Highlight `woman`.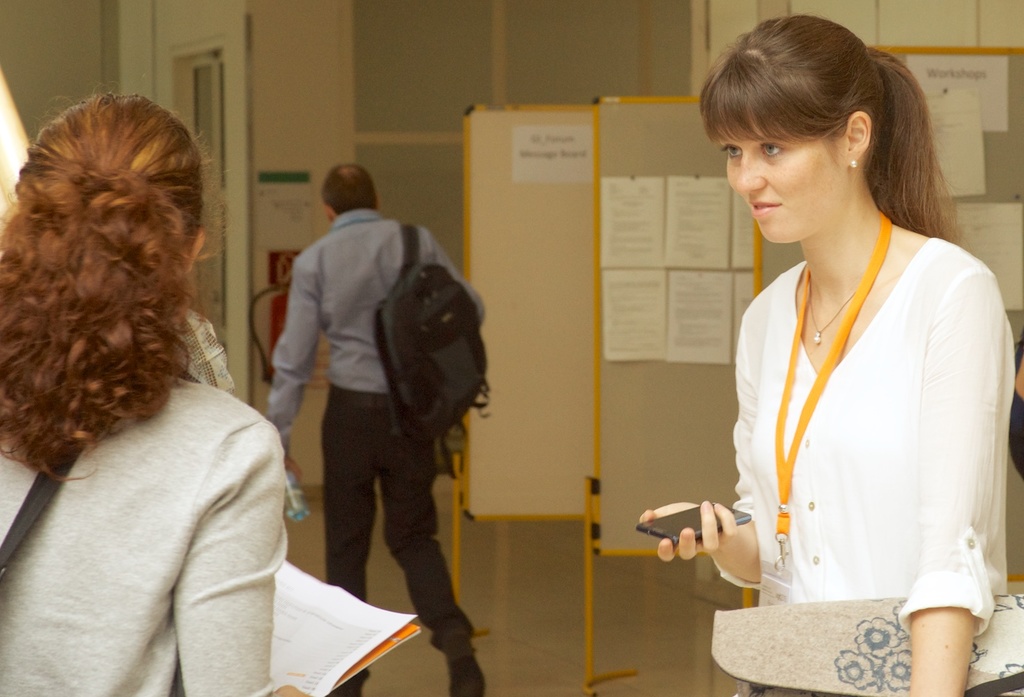
Highlighted region: <bbox>671, 27, 1012, 673</bbox>.
